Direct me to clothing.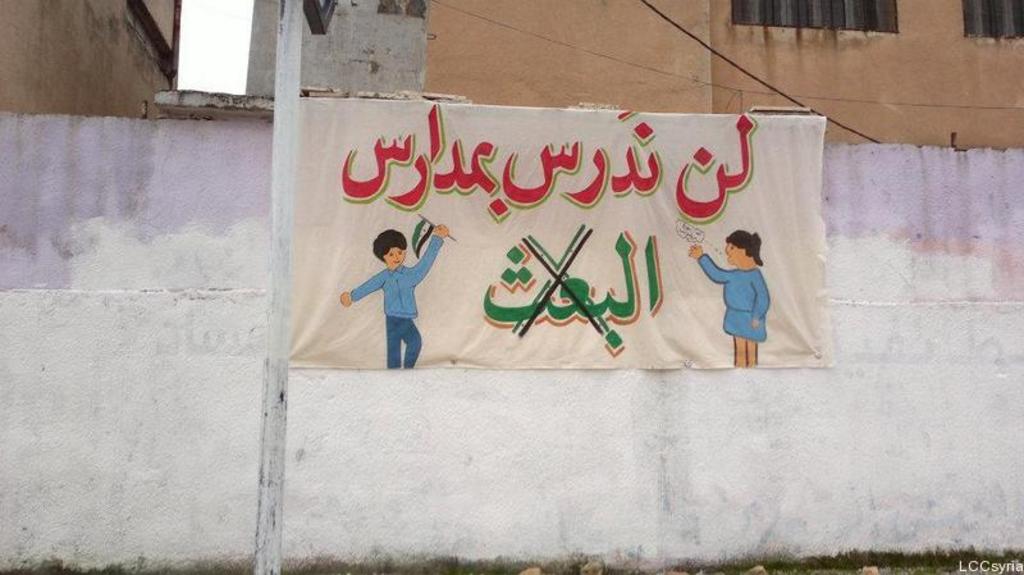
Direction: (342, 229, 430, 370).
